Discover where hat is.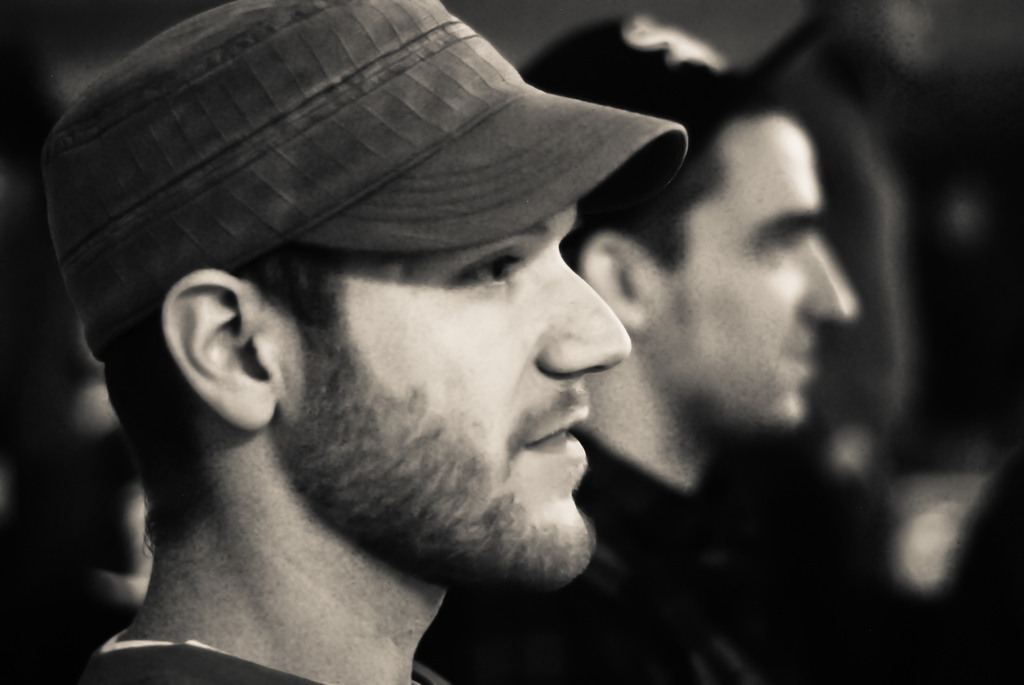
Discovered at bbox(42, 0, 687, 361).
